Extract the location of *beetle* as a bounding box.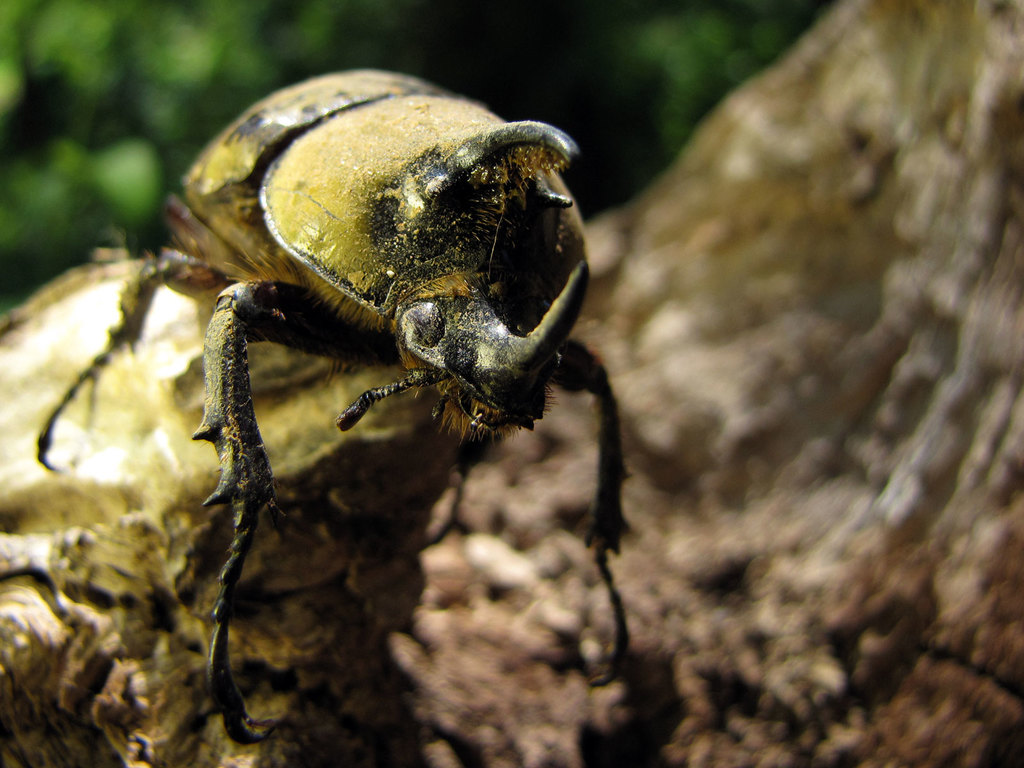
l=70, t=63, r=659, b=669.
